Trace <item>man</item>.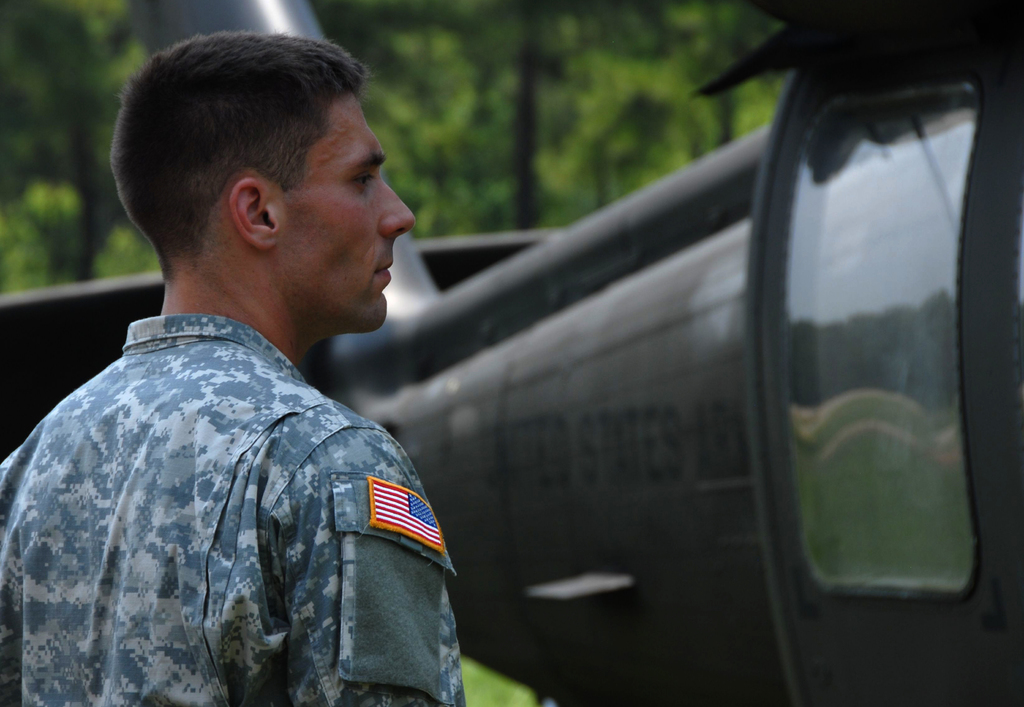
Traced to Rect(35, 33, 508, 699).
